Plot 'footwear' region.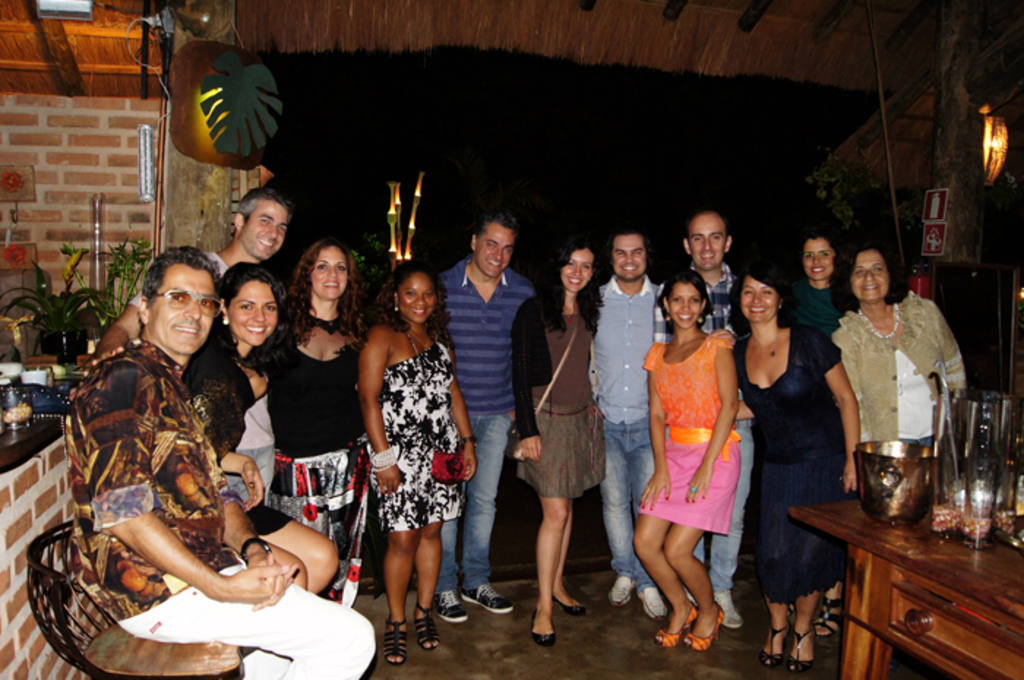
Plotted at bbox=[433, 585, 471, 623].
